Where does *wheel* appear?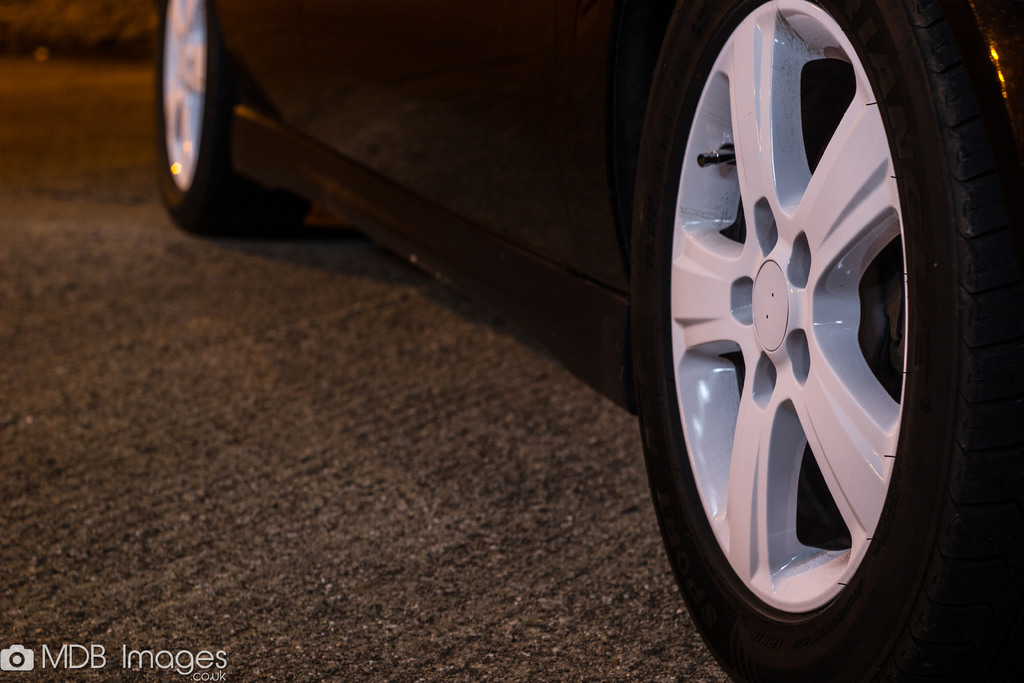
Appears at pyautogui.locateOnScreen(154, 0, 308, 238).
